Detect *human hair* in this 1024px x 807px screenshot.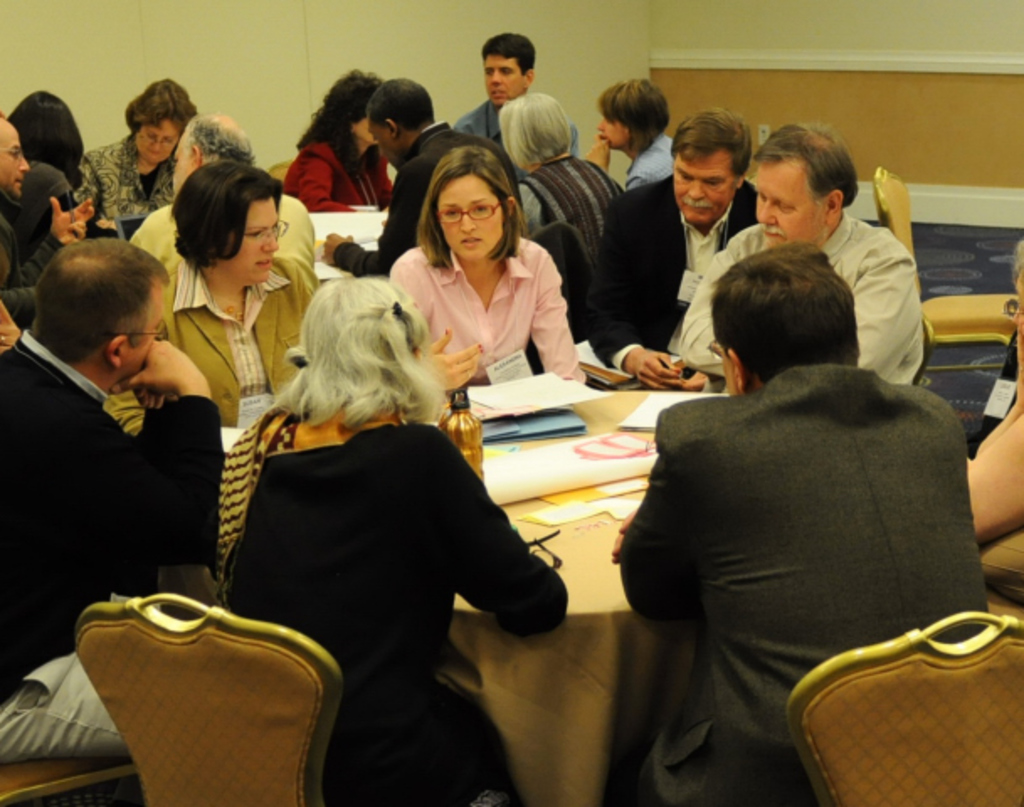
Detection: box(267, 271, 451, 432).
